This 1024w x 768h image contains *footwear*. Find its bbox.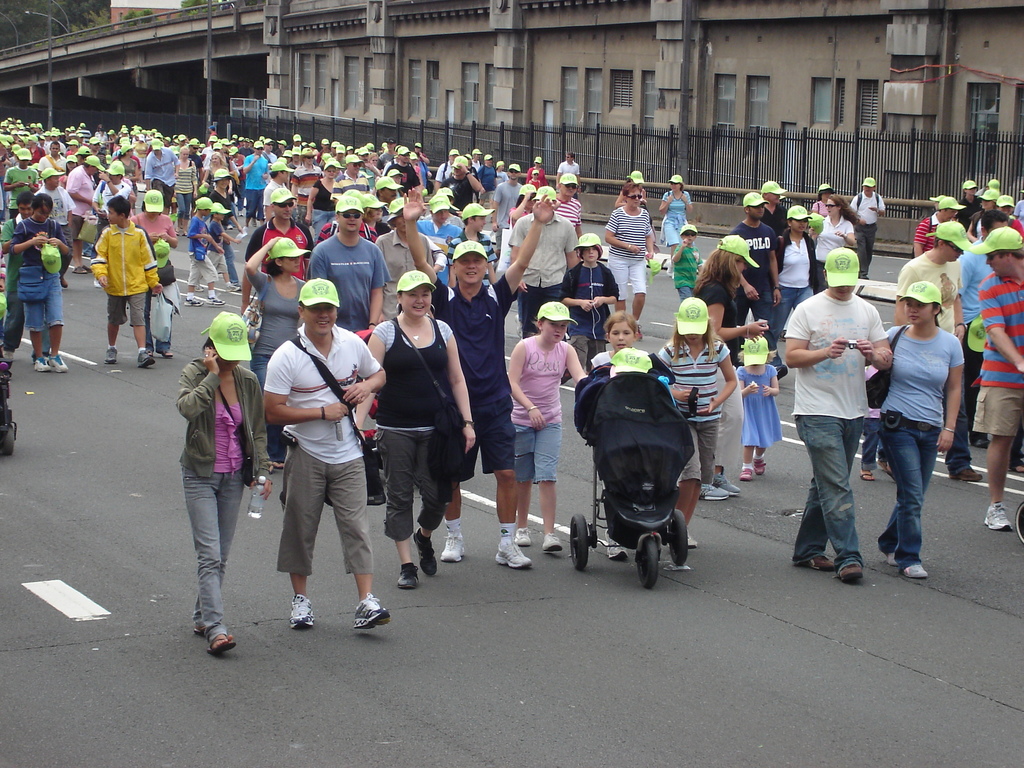
290,596,308,623.
